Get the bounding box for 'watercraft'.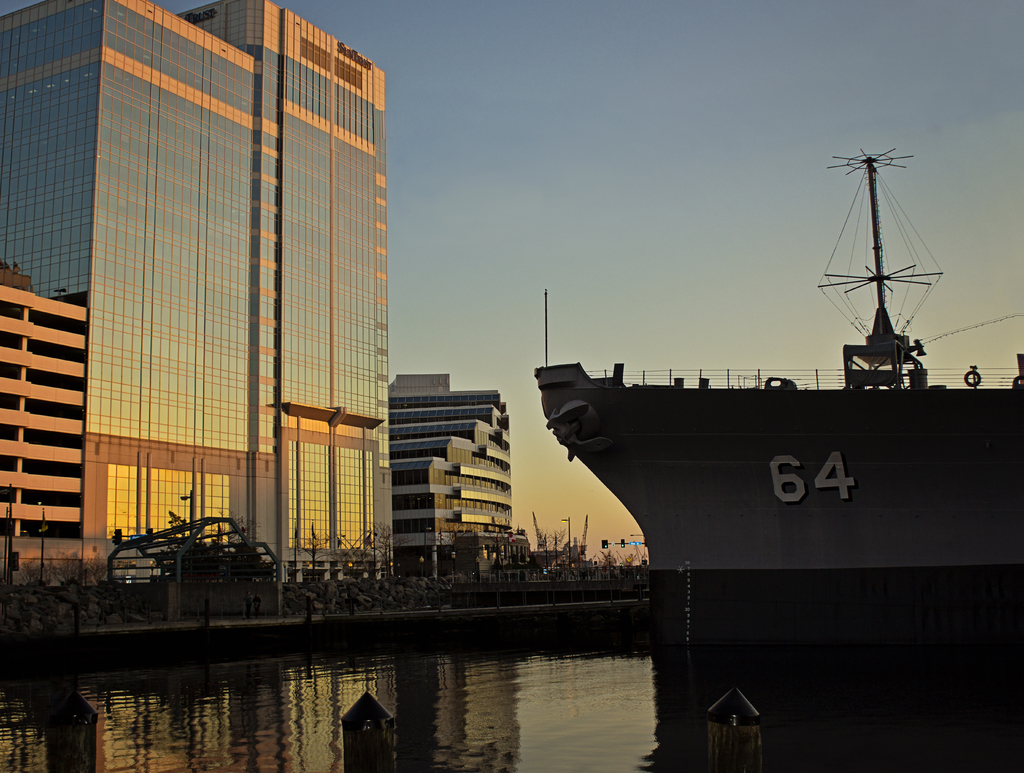
crop(531, 147, 1023, 653).
